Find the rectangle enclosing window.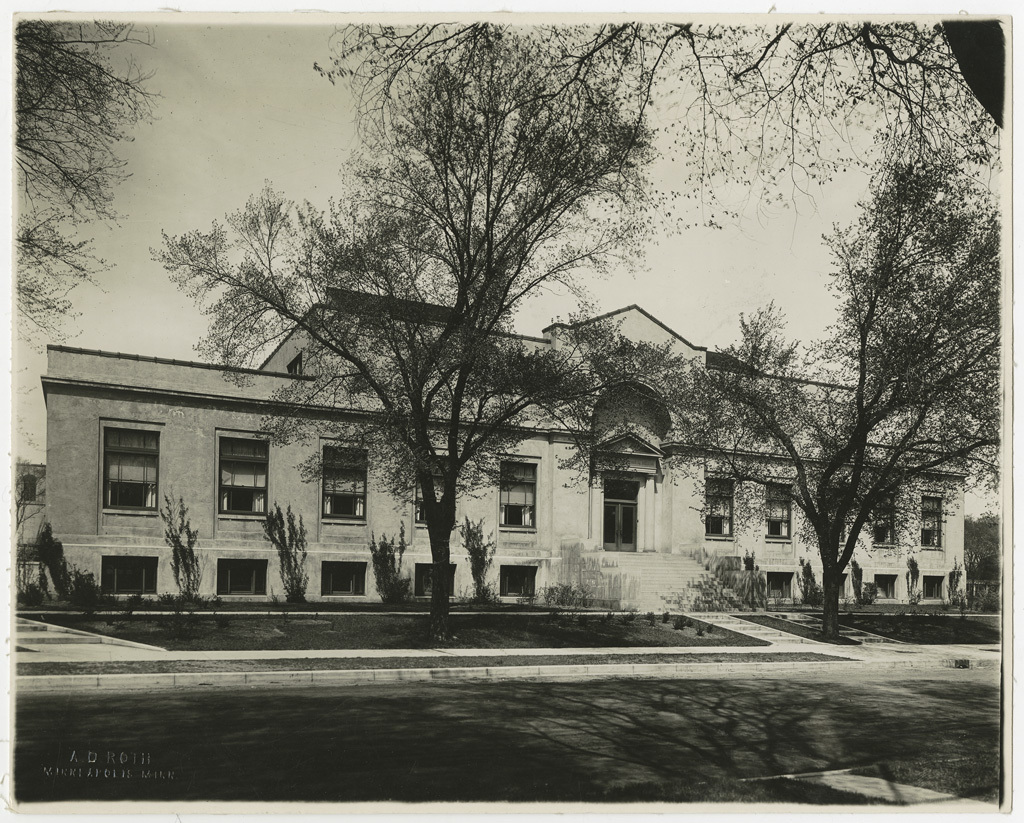
213, 427, 272, 522.
